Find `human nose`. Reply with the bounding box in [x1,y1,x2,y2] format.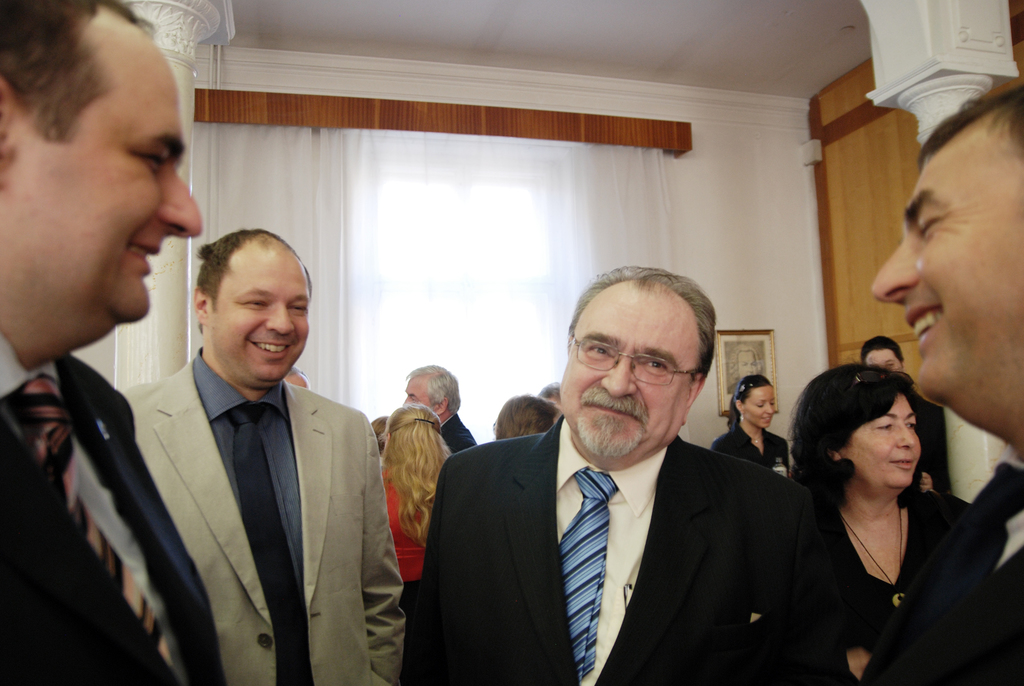
[400,395,410,405].
